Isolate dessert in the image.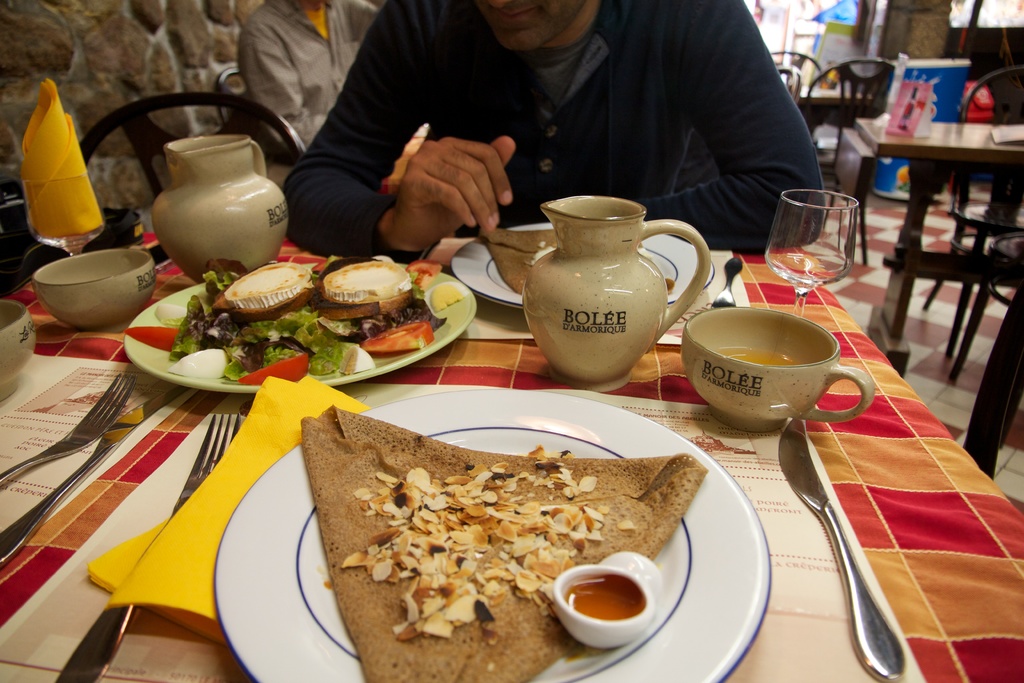
Isolated region: [left=125, top=260, right=451, bottom=380].
